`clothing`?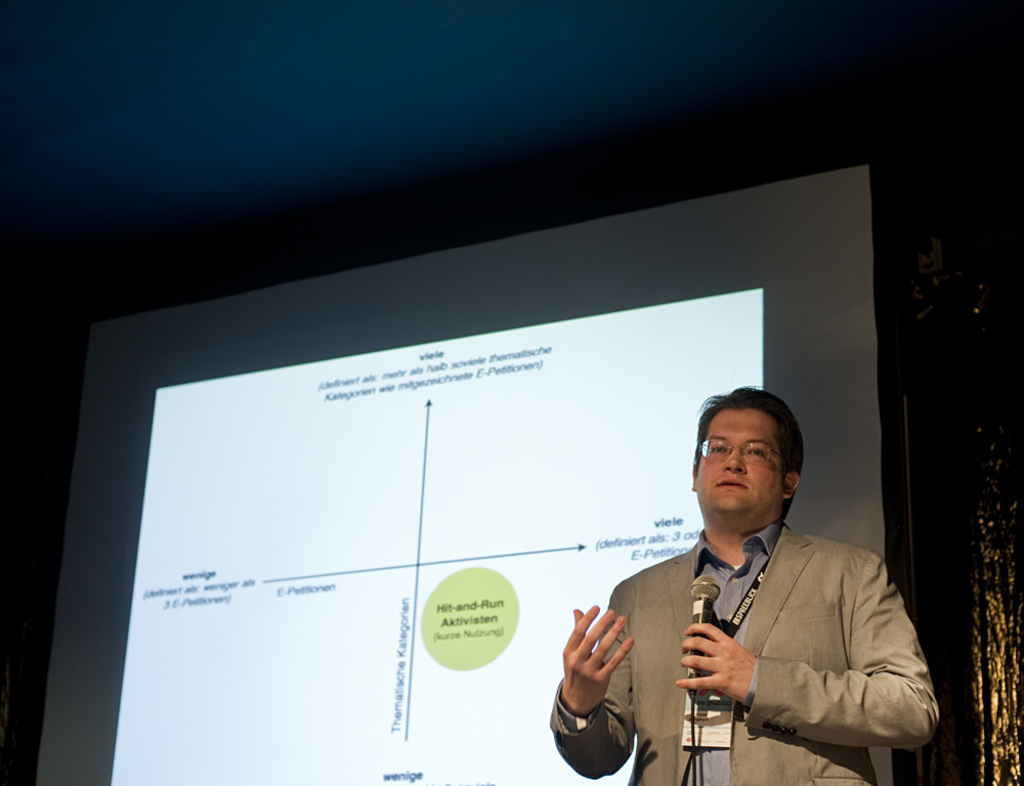
bbox(561, 478, 928, 779)
